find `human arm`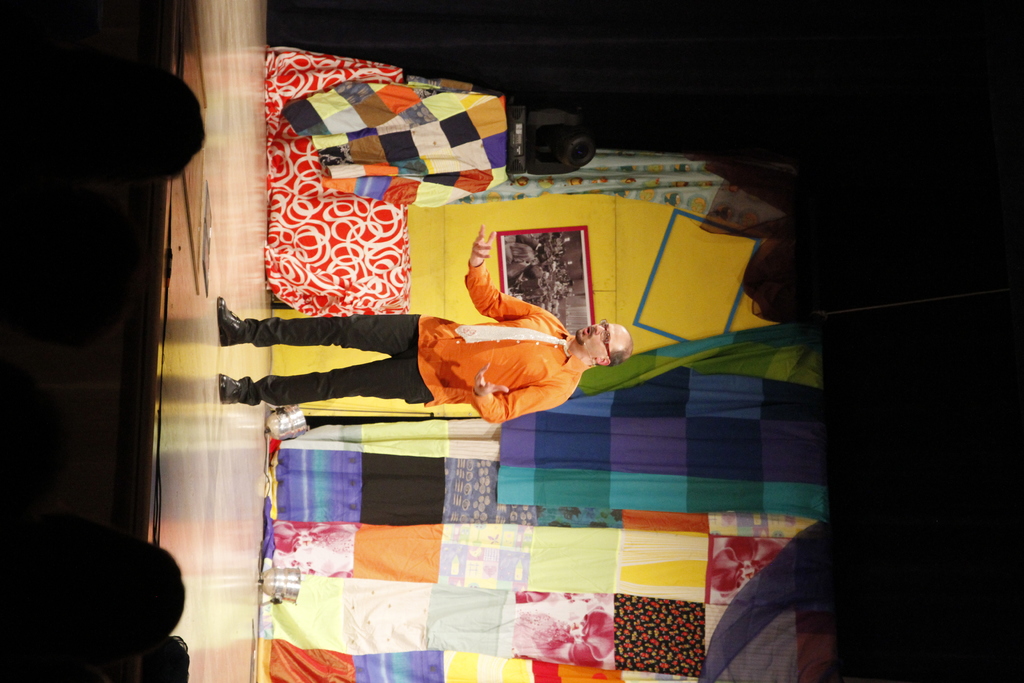
(left=465, top=221, right=545, bottom=317)
